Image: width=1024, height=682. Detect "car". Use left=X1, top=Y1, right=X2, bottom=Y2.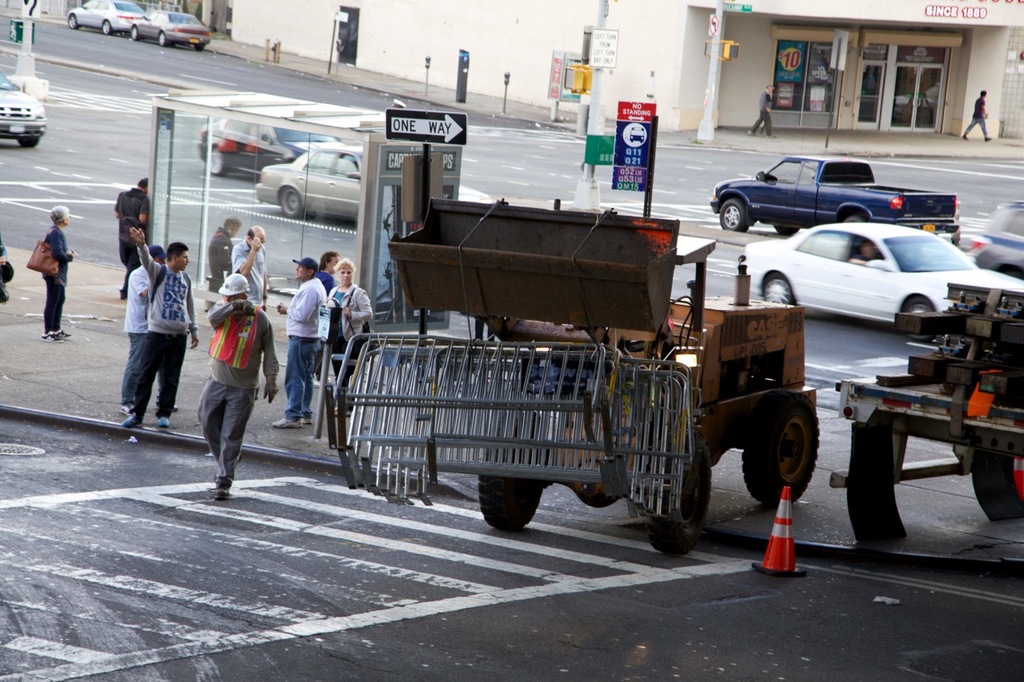
left=127, top=6, right=209, bottom=44.
